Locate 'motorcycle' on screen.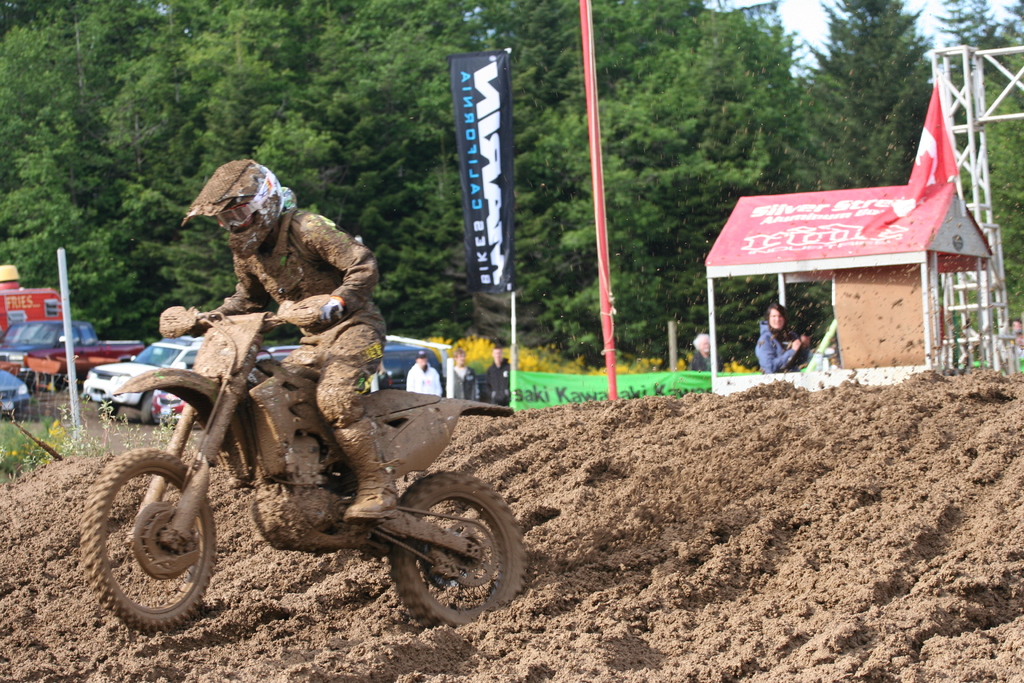
On screen at box=[86, 290, 524, 634].
